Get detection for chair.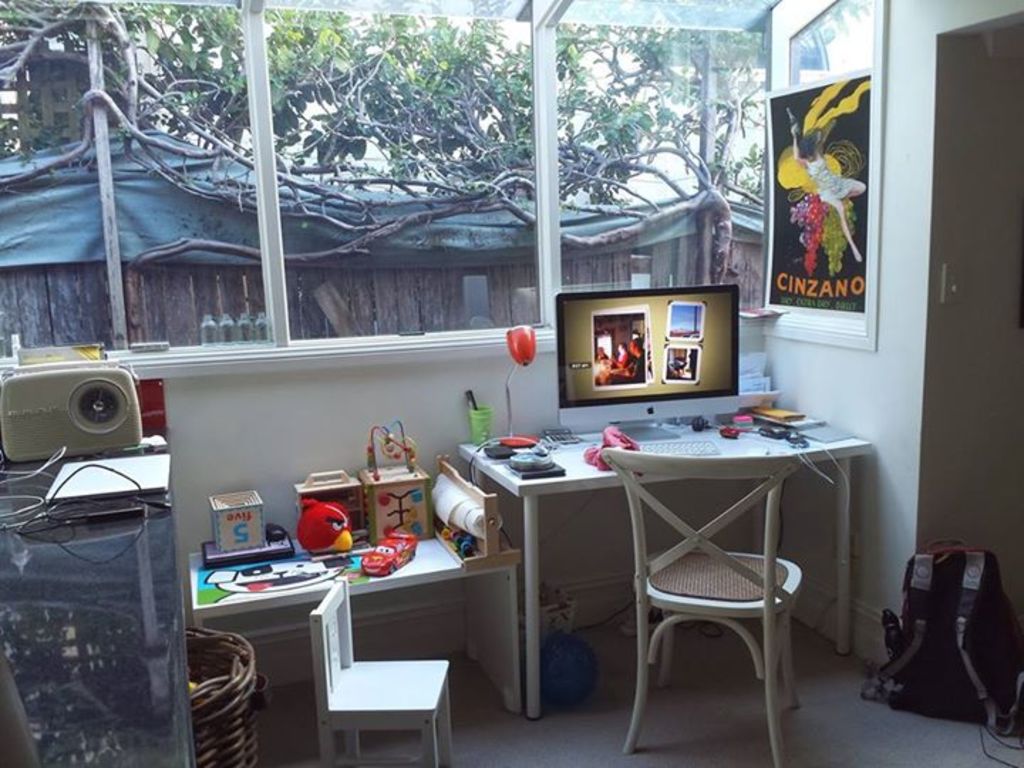
Detection: 613/444/823/761.
